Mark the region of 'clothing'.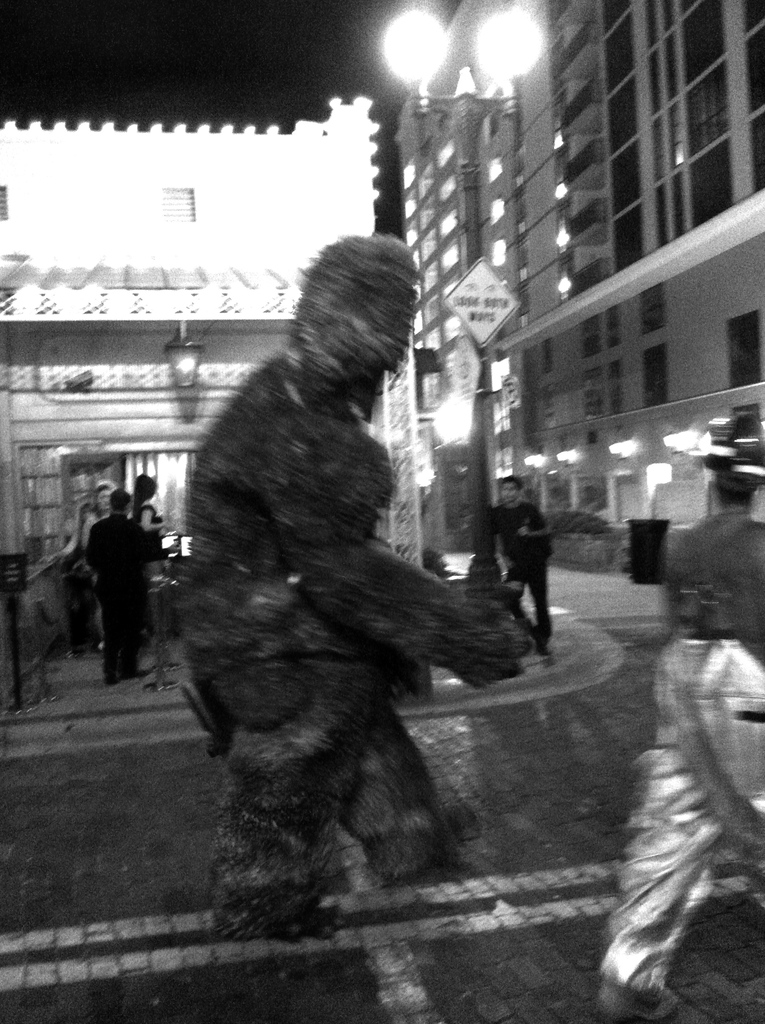
Region: box=[200, 390, 514, 941].
